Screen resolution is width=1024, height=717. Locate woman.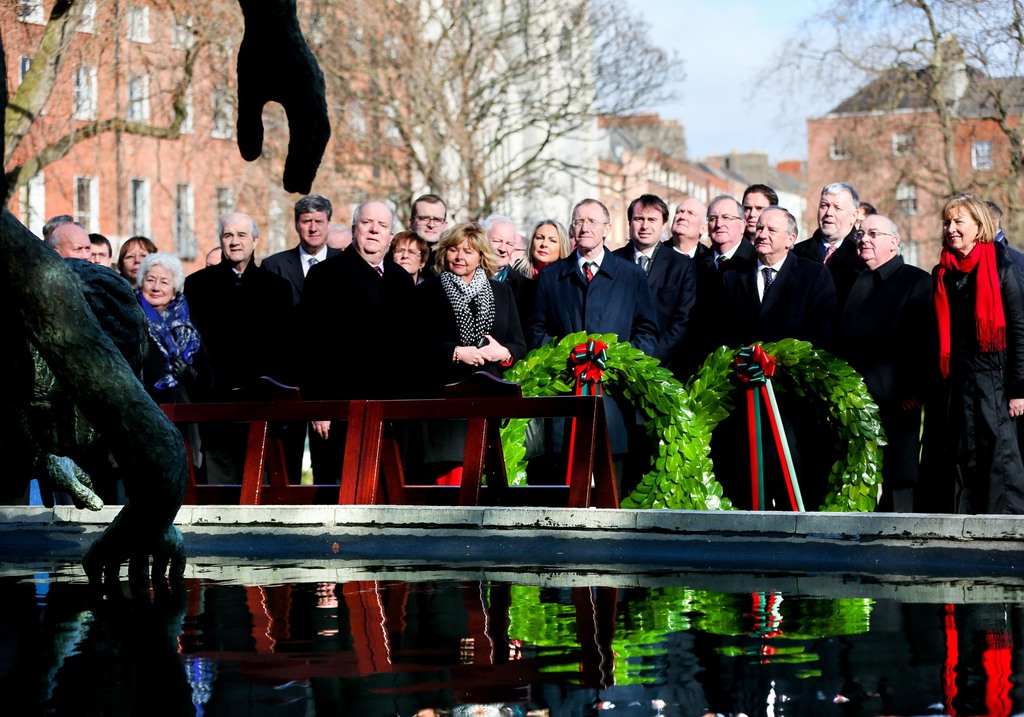
(387,227,435,279).
